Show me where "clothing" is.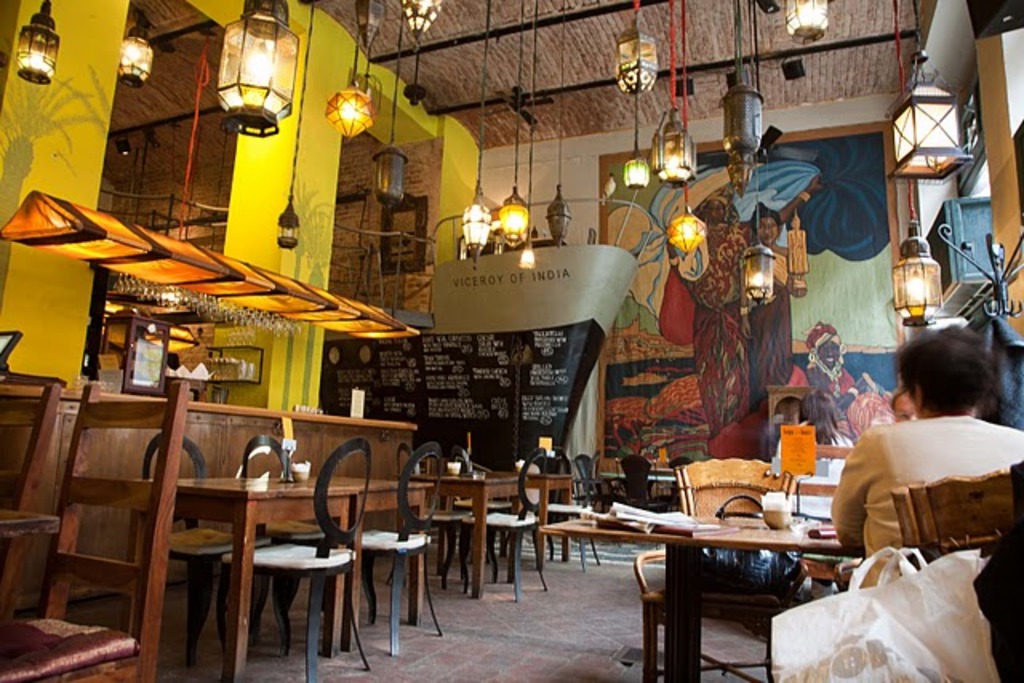
"clothing" is at <bbox>821, 390, 1003, 579</bbox>.
